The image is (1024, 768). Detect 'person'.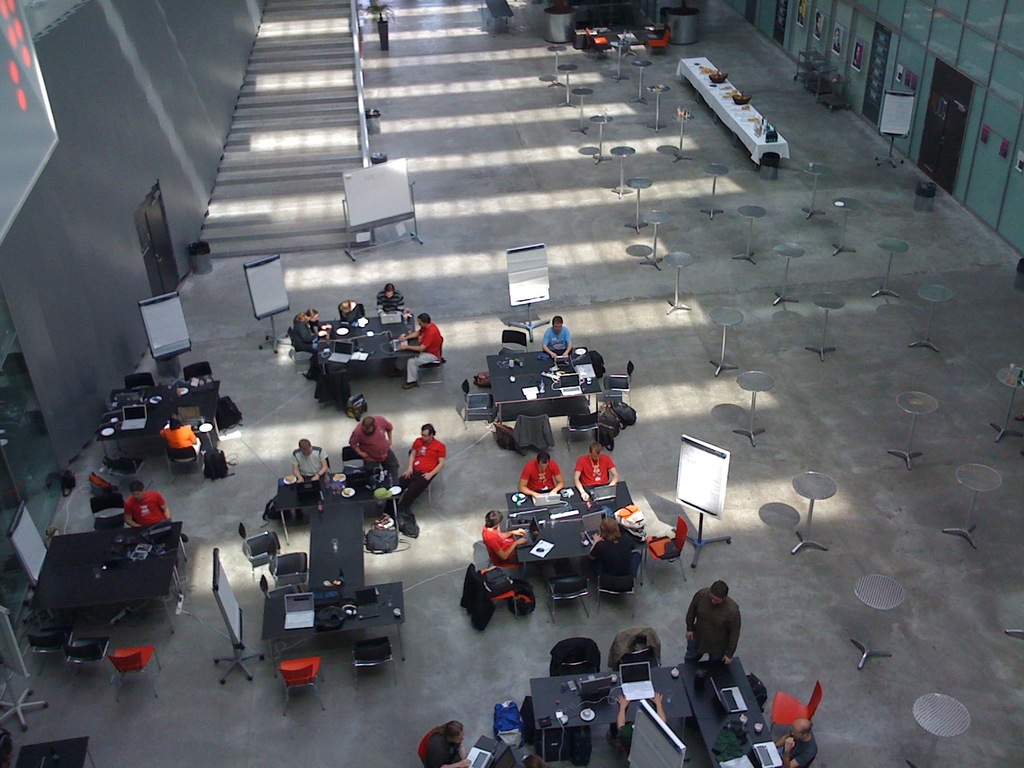
Detection: [x1=374, y1=286, x2=406, y2=318].
